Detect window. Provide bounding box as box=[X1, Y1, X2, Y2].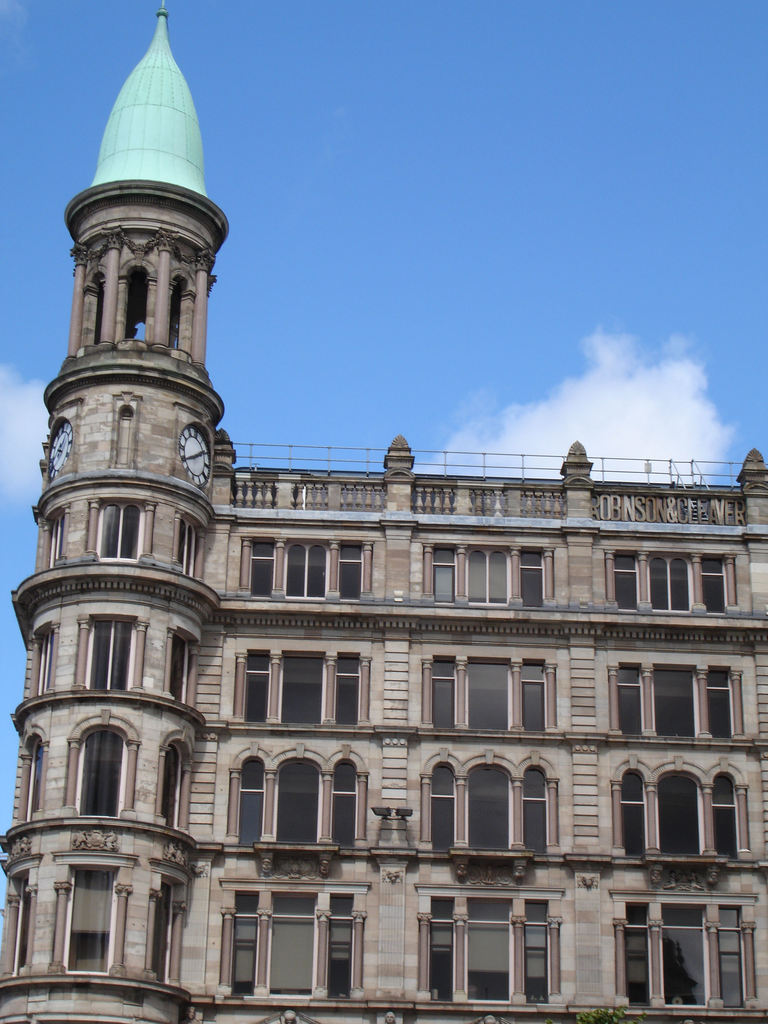
box=[629, 906, 646, 1009].
